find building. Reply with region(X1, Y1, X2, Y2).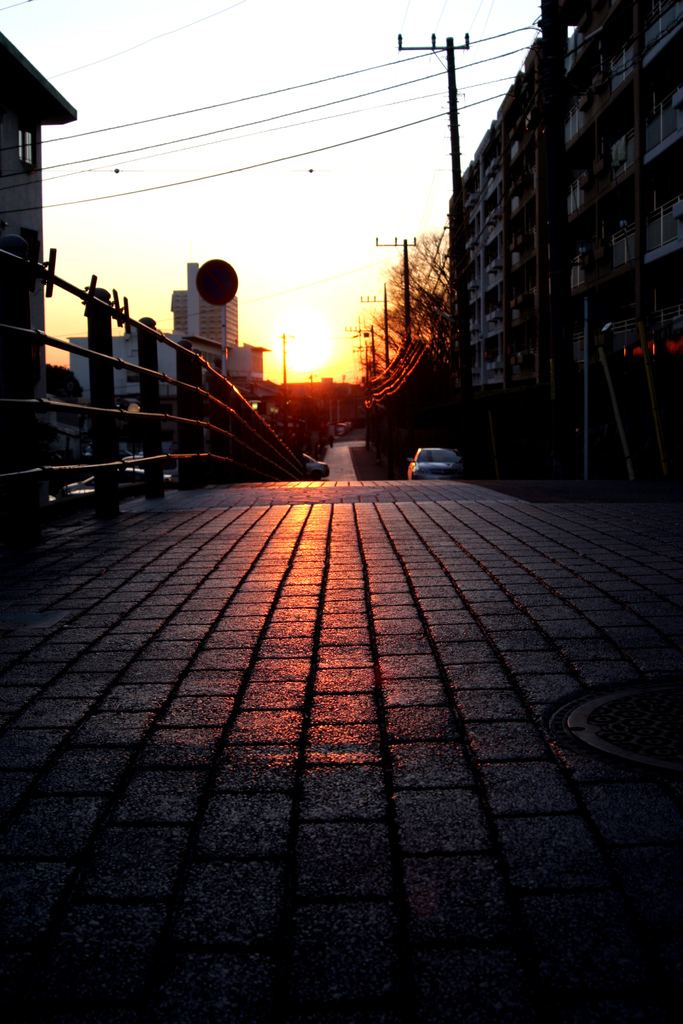
region(497, 31, 545, 470).
